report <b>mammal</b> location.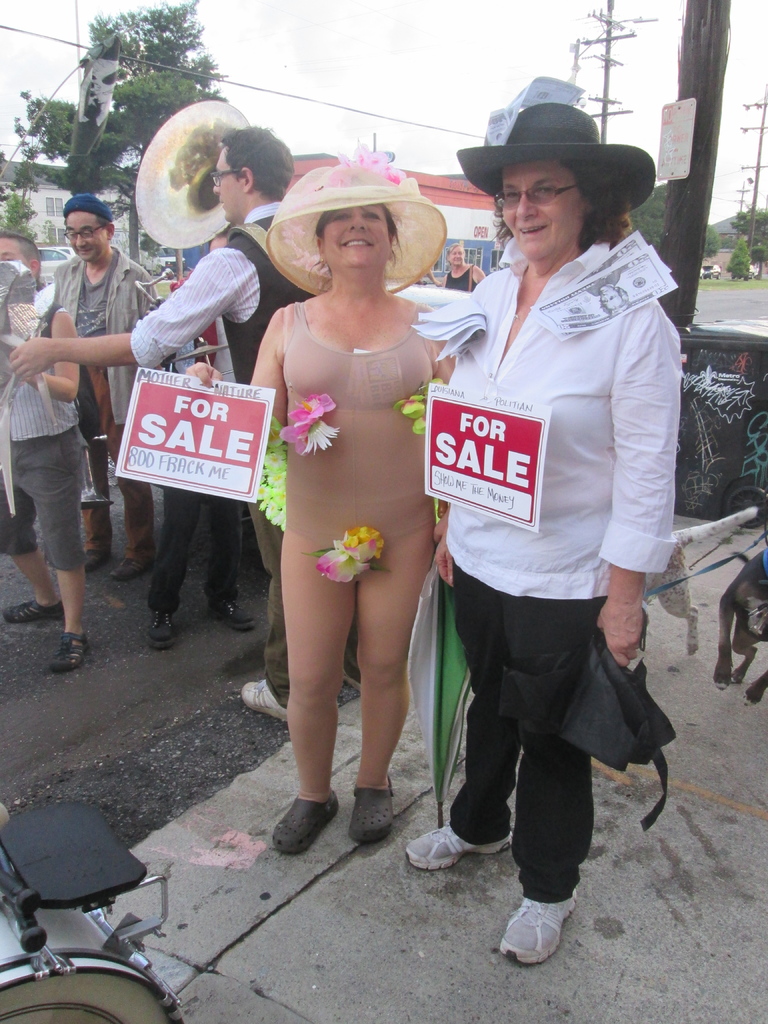
Report: 415,102,682,967.
